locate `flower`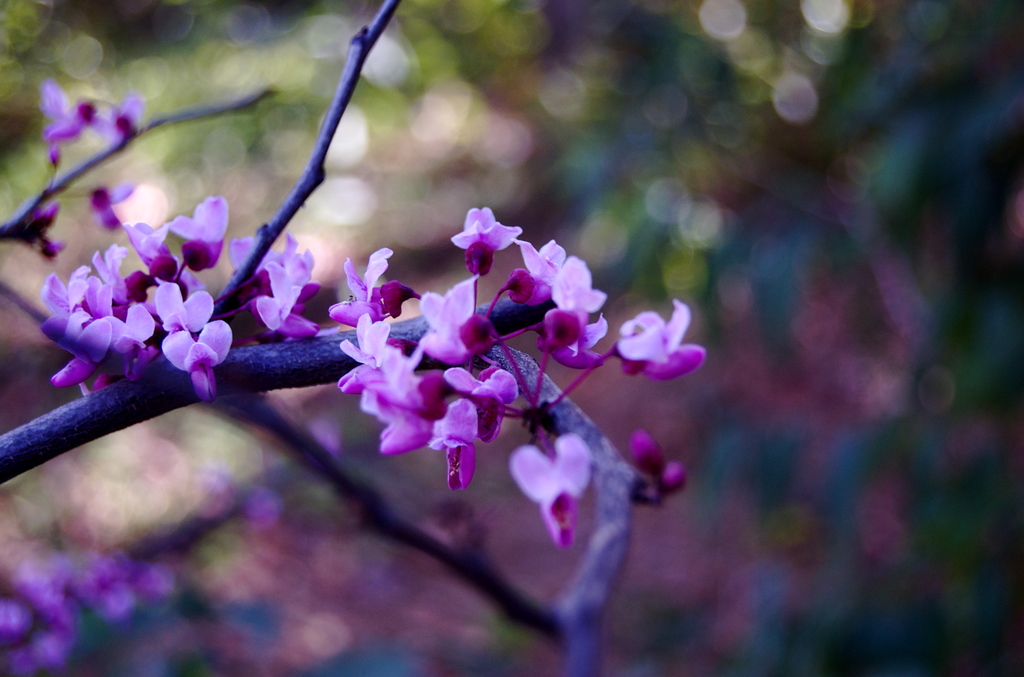
(left=624, top=298, right=699, bottom=371)
